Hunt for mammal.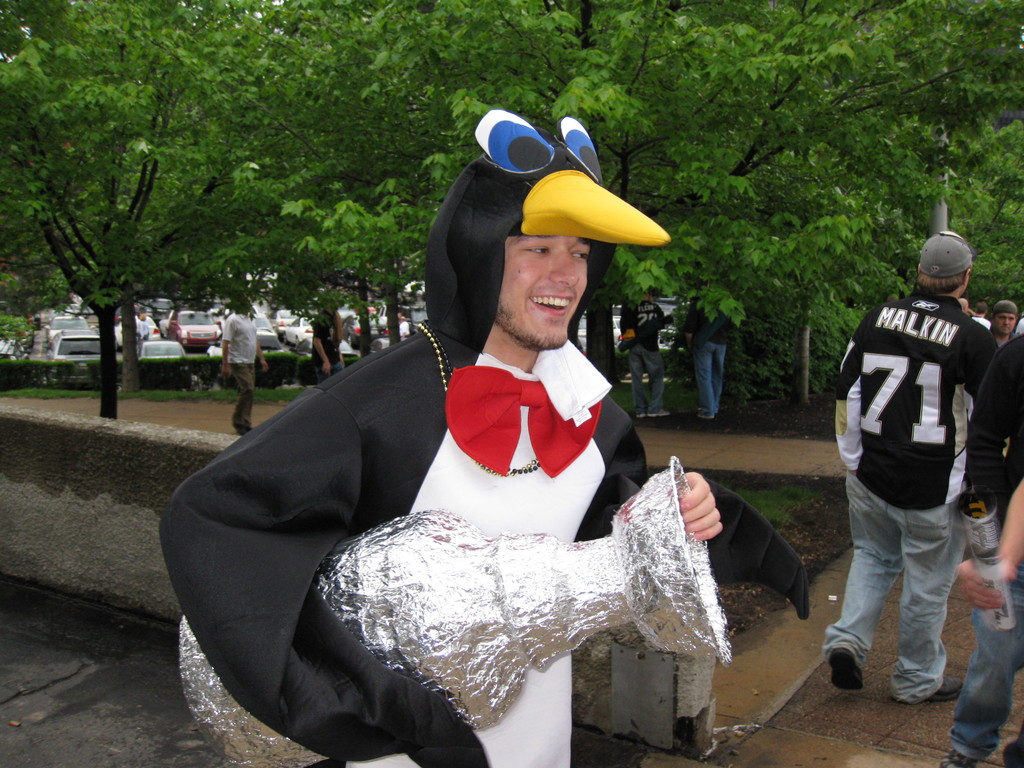
Hunted down at box(315, 294, 344, 376).
